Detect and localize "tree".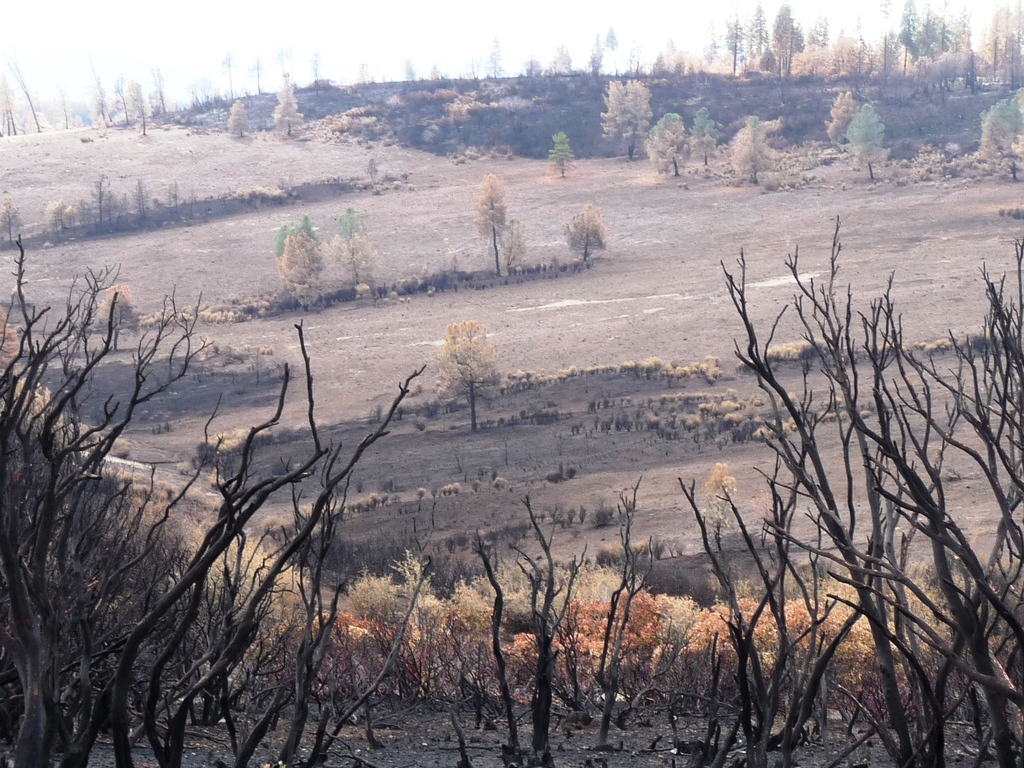
Localized at 273/213/326/301.
